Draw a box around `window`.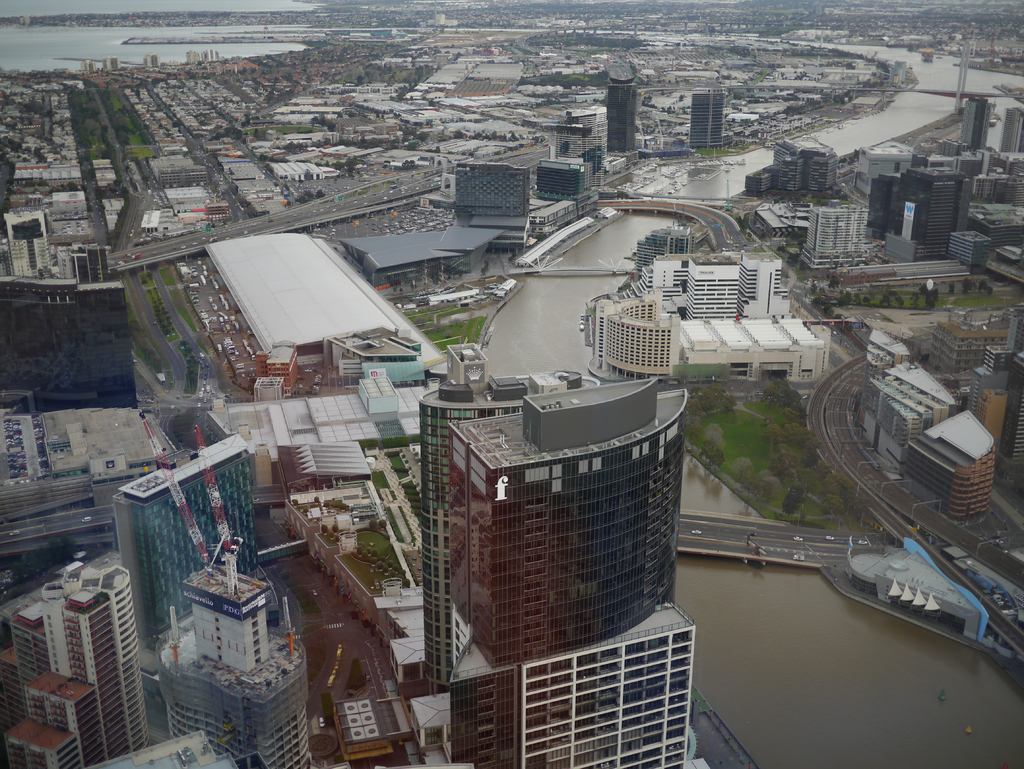
618,738,639,751.
